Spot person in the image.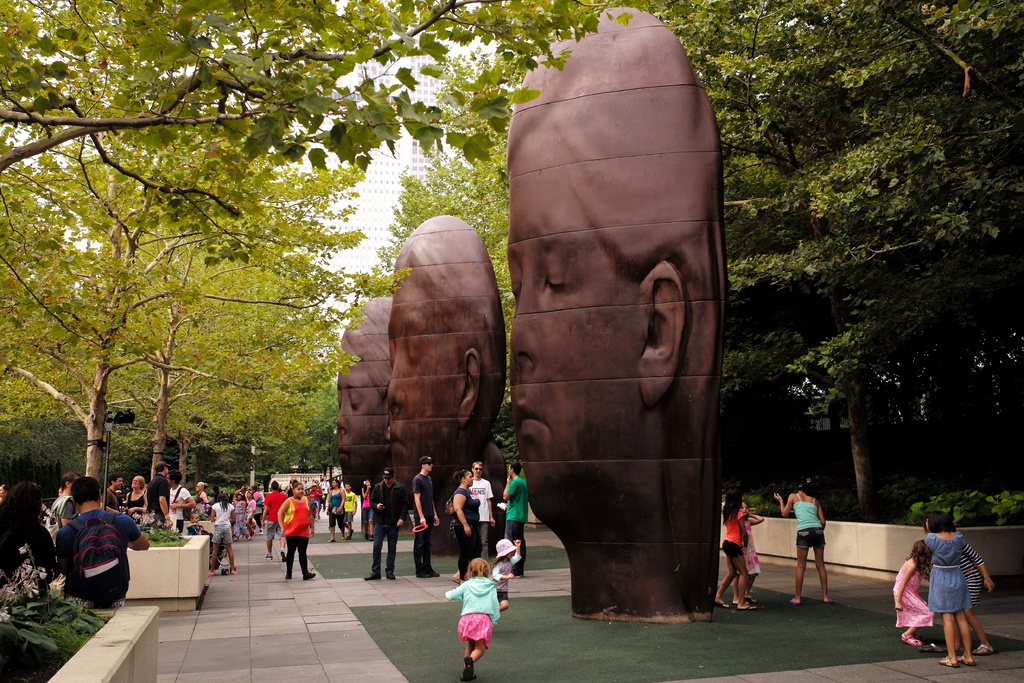
person found at region(888, 539, 936, 645).
